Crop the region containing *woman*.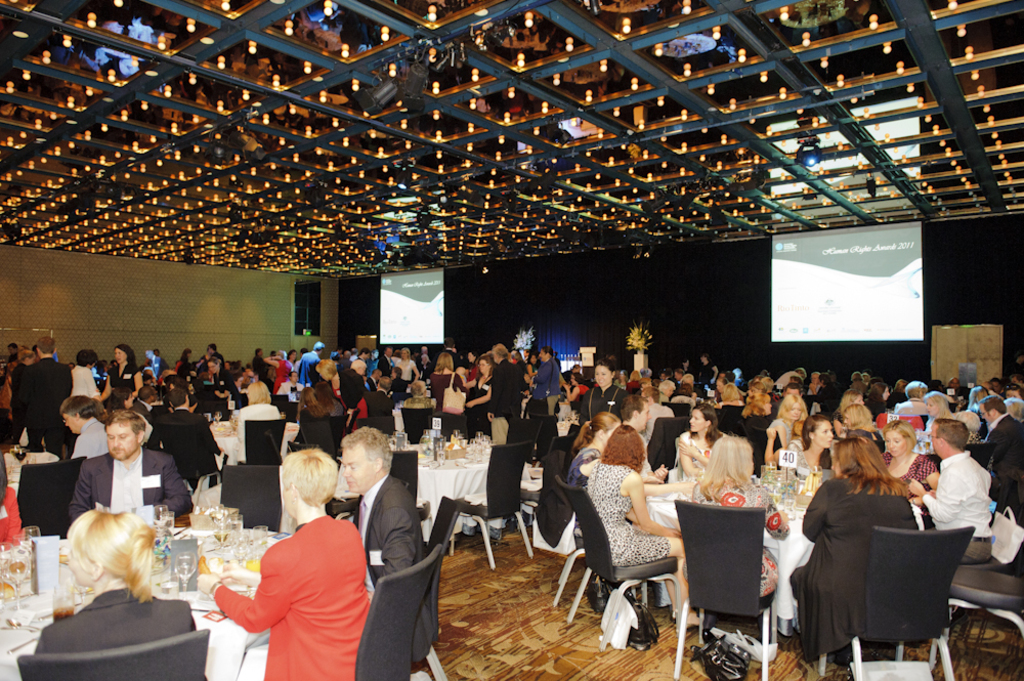
Crop region: x1=872, y1=420, x2=956, y2=513.
